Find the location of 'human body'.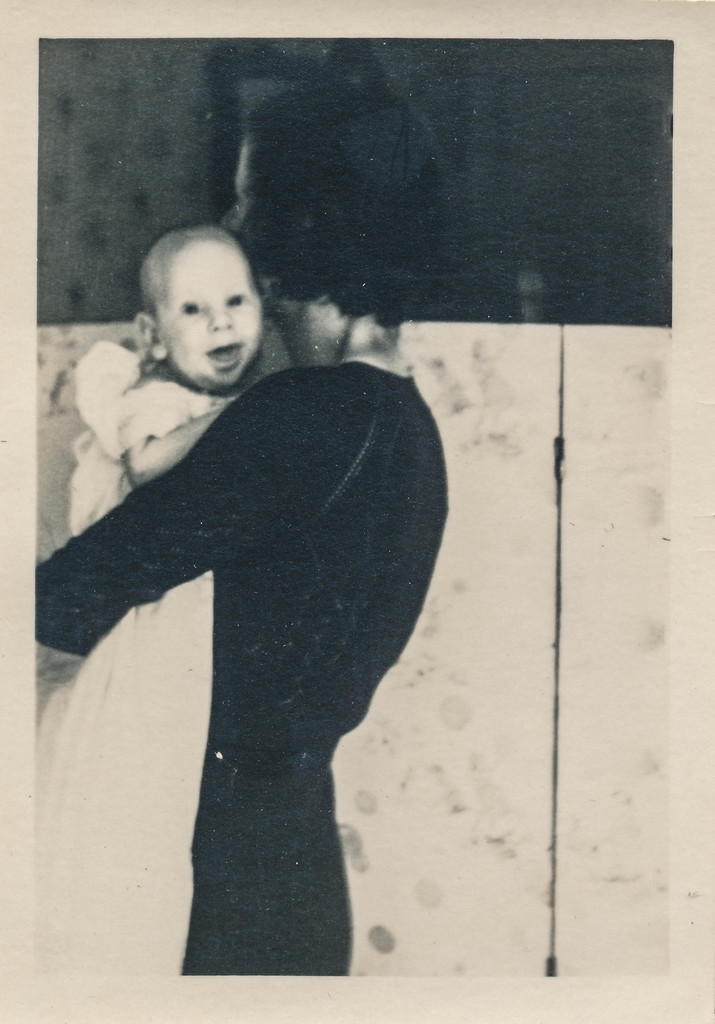
Location: x1=100 y1=205 x2=304 y2=490.
